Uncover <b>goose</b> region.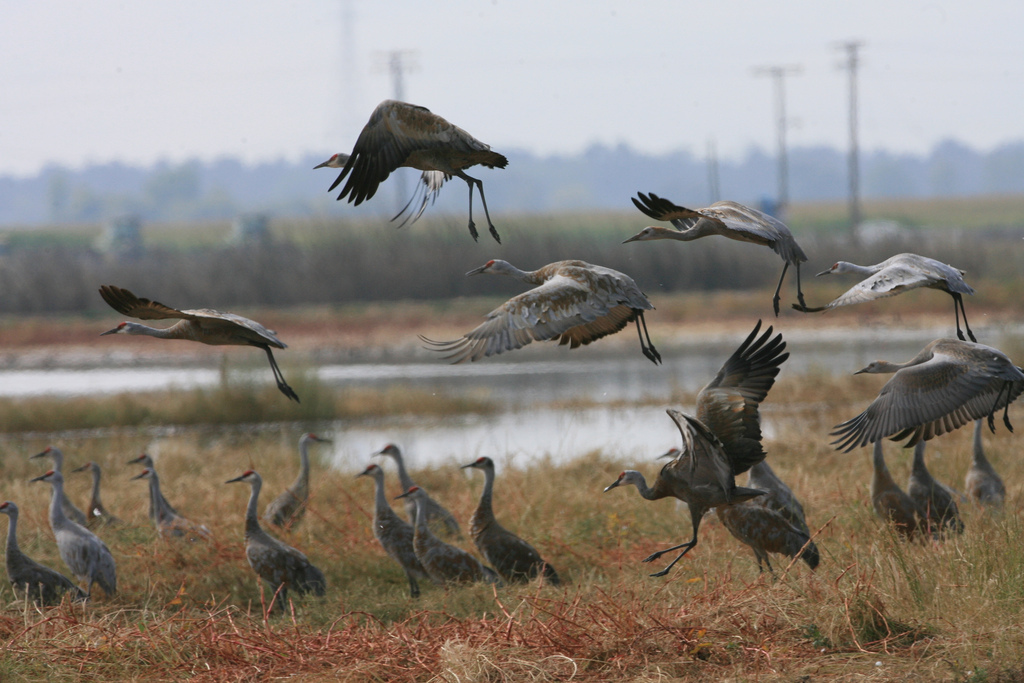
Uncovered: region(371, 444, 459, 532).
